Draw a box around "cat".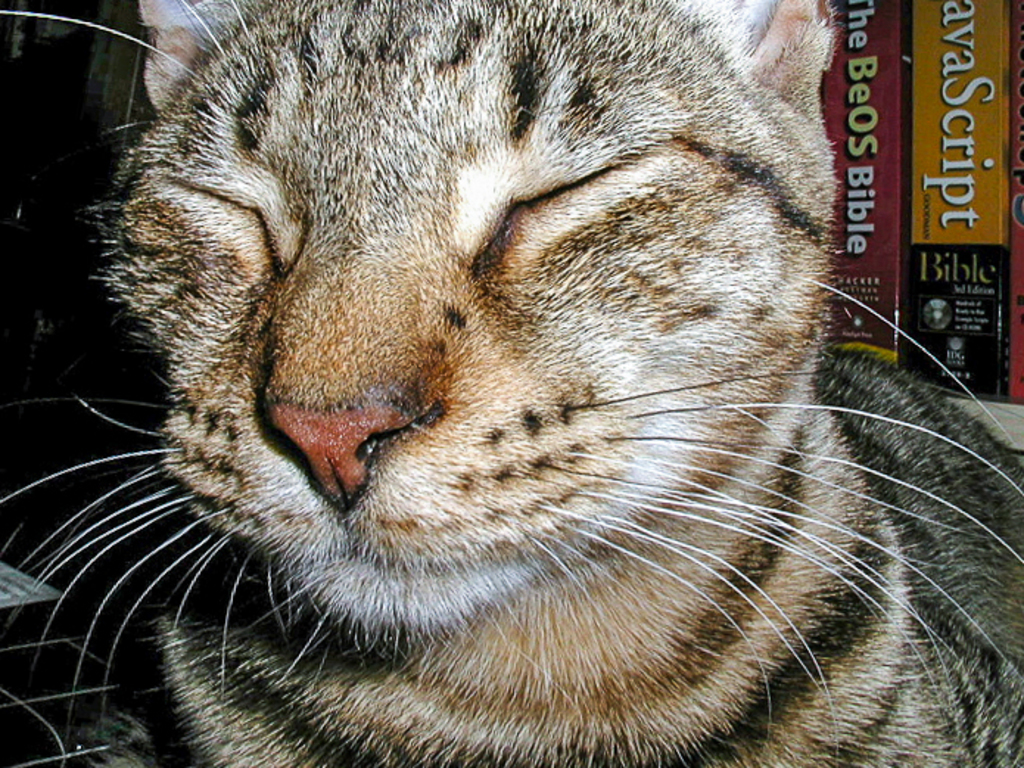
l=1, t=0, r=1023, b=767.
